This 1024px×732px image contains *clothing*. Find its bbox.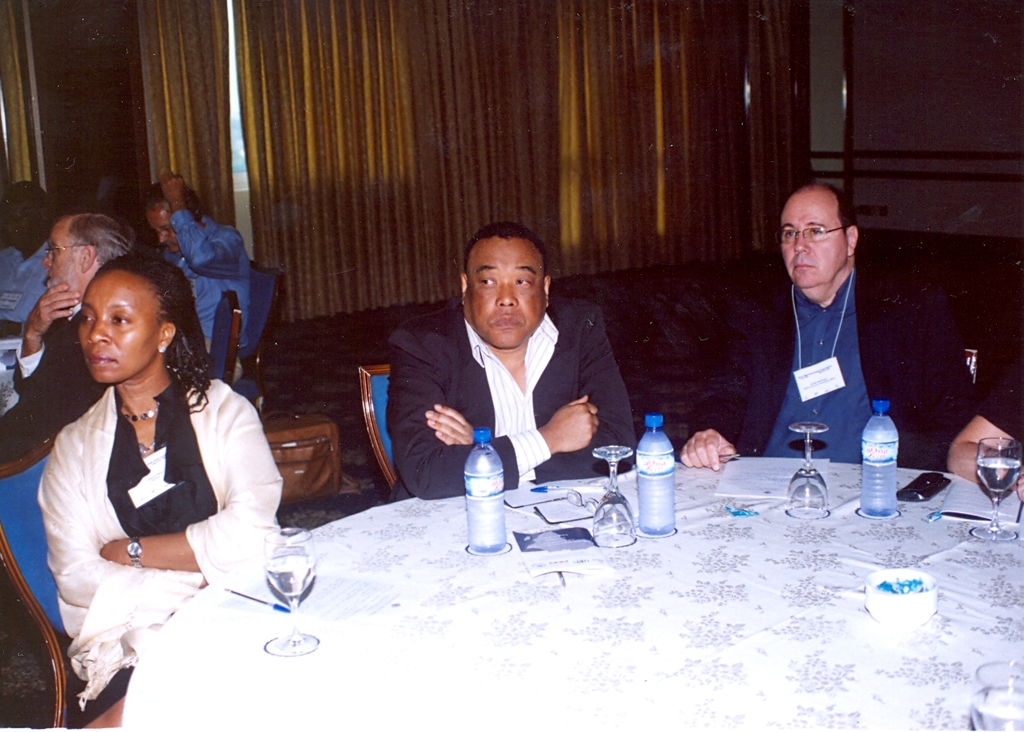
[left=0, top=289, right=108, bottom=471].
